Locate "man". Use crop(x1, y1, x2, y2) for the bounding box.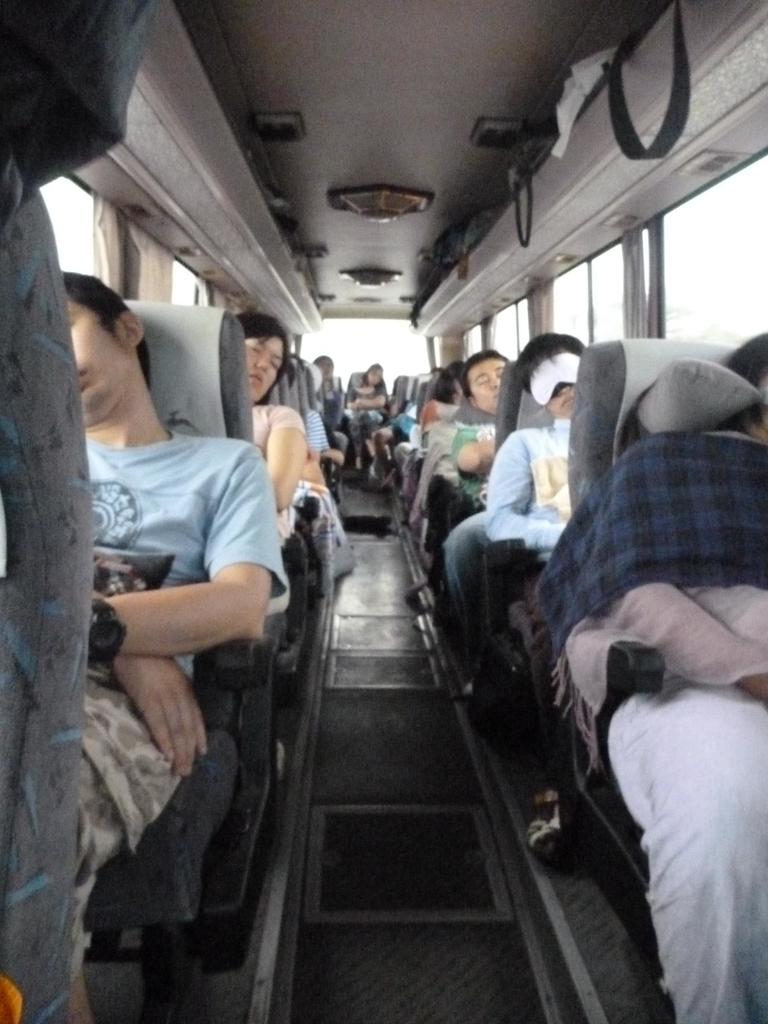
crop(524, 291, 764, 1007).
